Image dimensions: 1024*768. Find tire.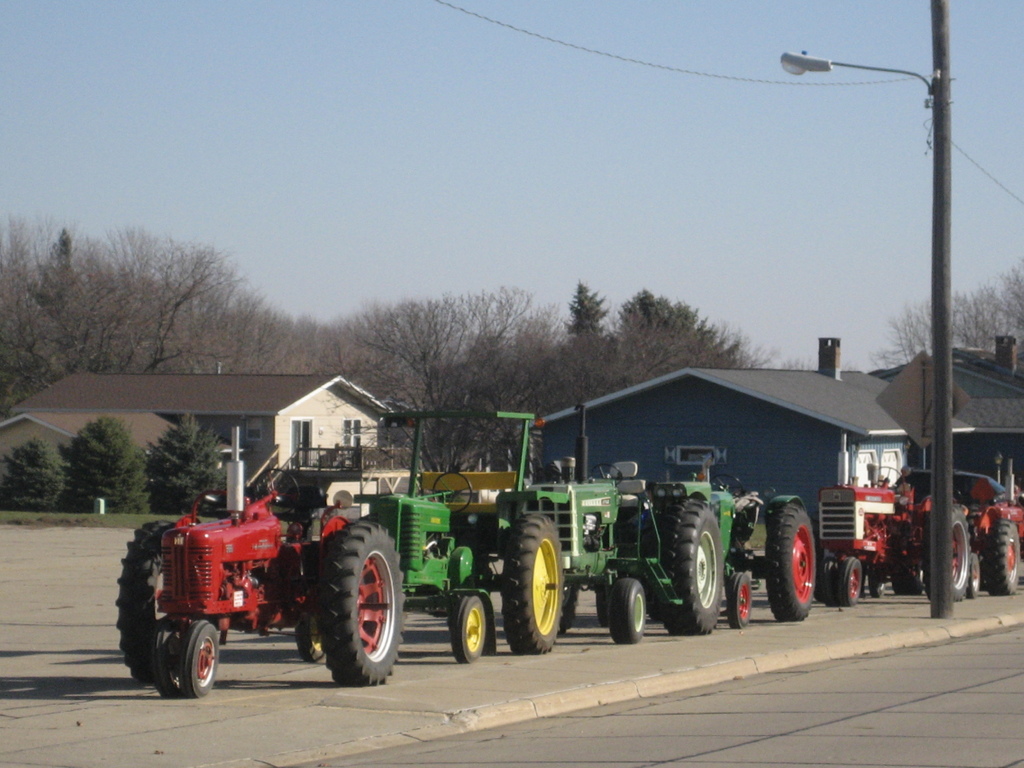
left=870, top=582, right=884, bottom=598.
